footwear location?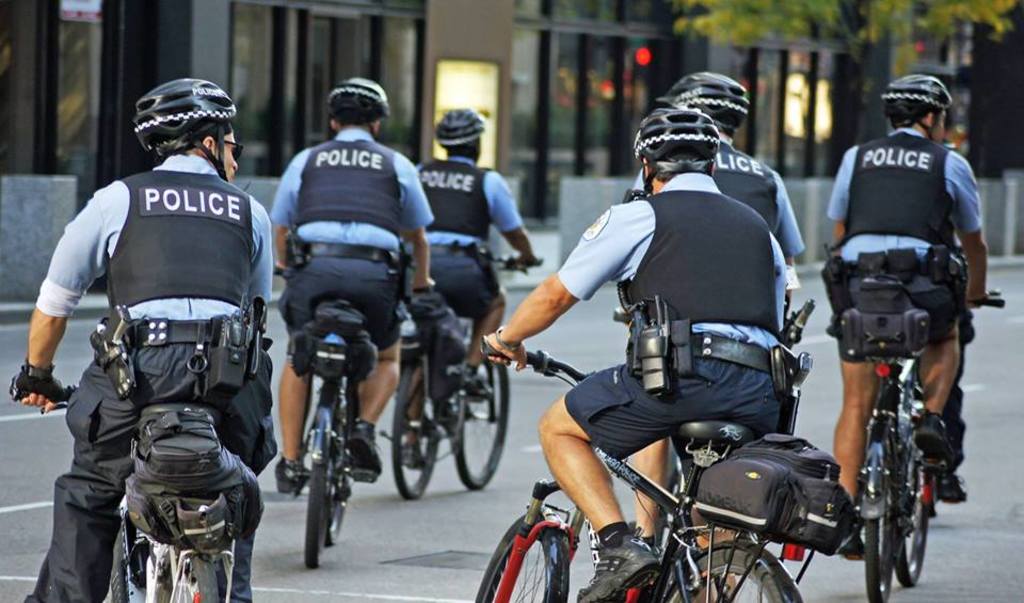
(850, 530, 865, 561)
